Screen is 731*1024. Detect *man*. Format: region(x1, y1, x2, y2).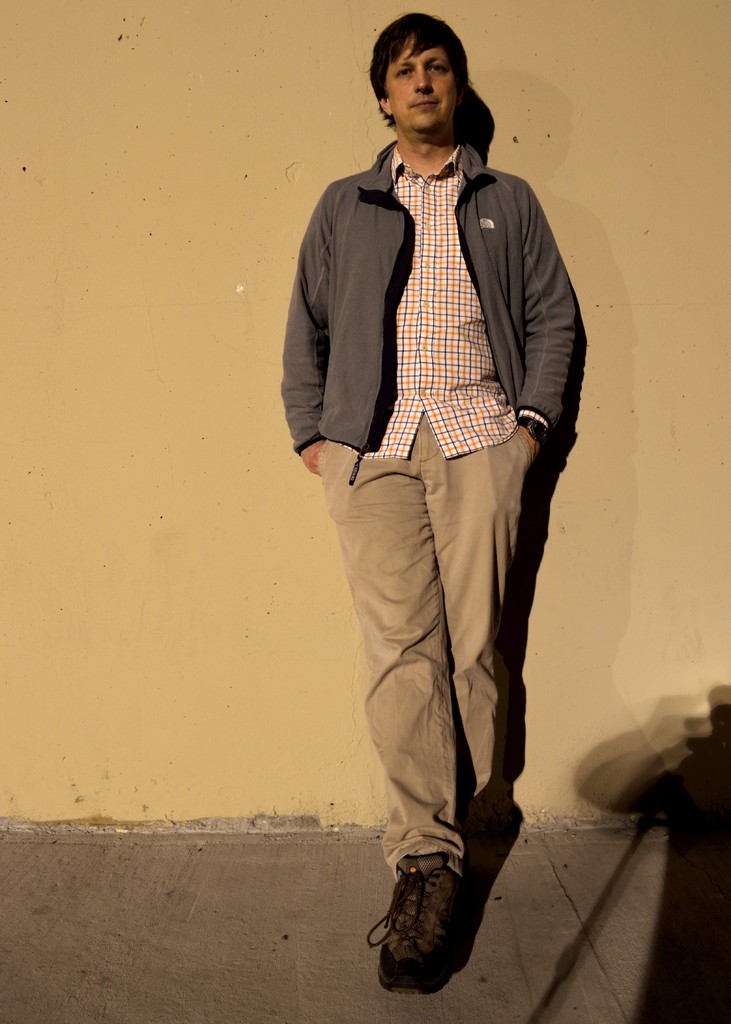
region(280, 0, 583, 972).
